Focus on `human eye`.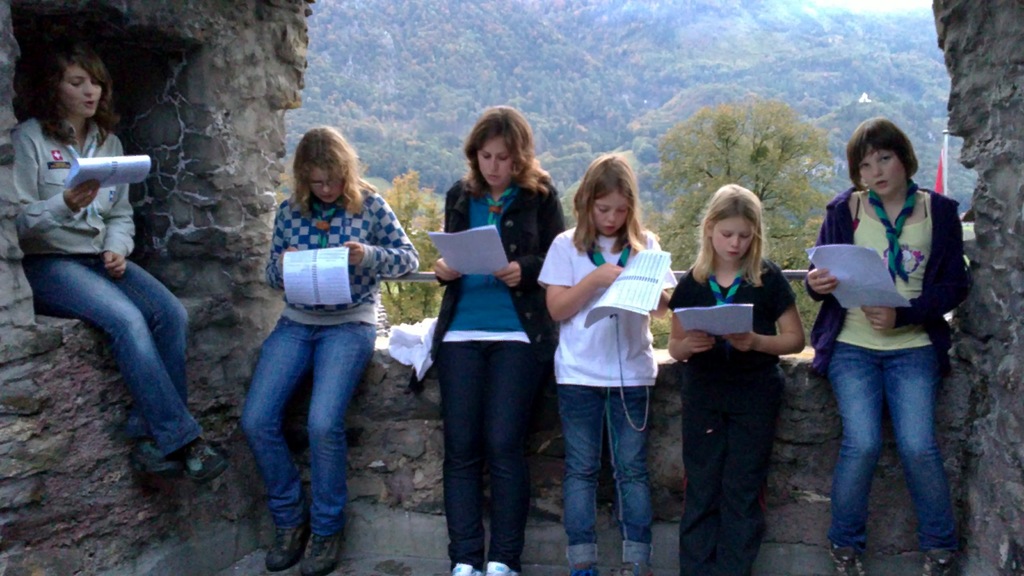
Focused at BBox(311, 181, 319, 188).
